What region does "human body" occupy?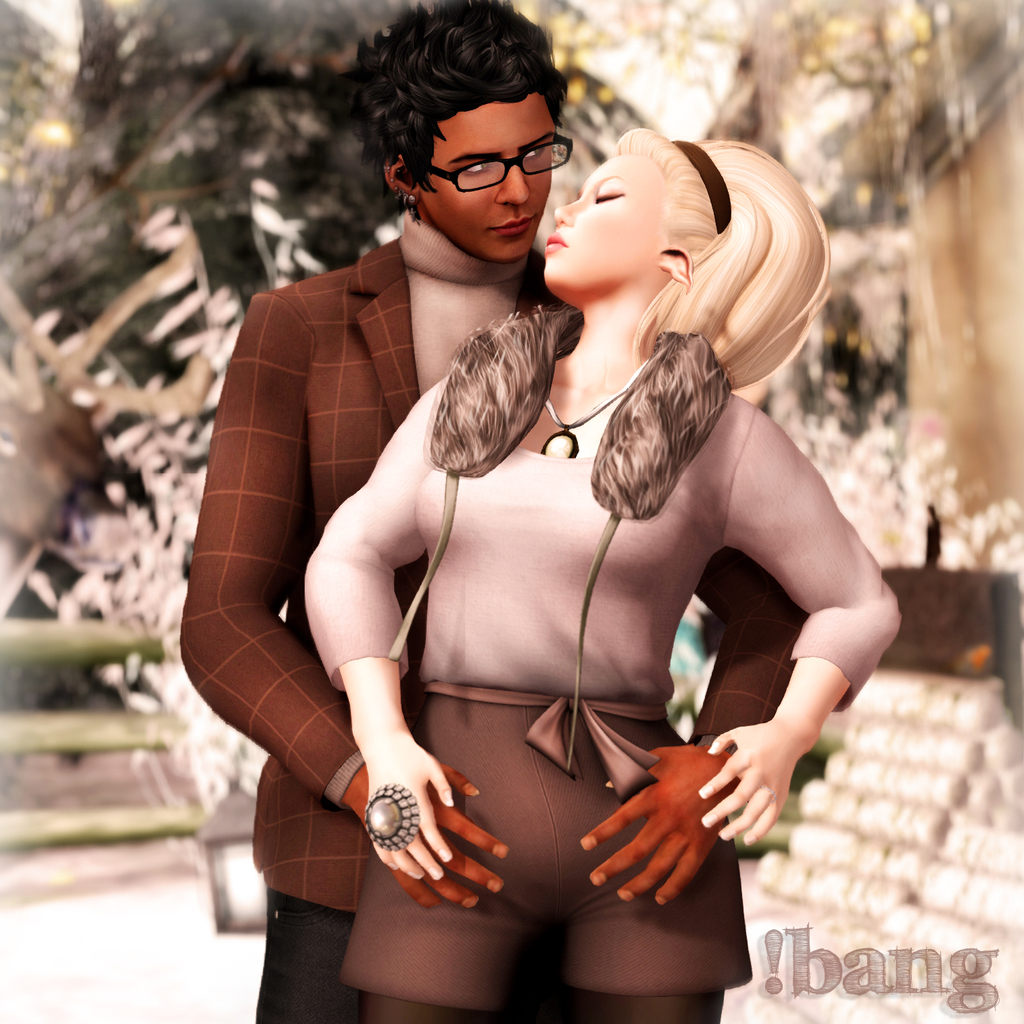
bbox(180, 211, 825, 1023).
